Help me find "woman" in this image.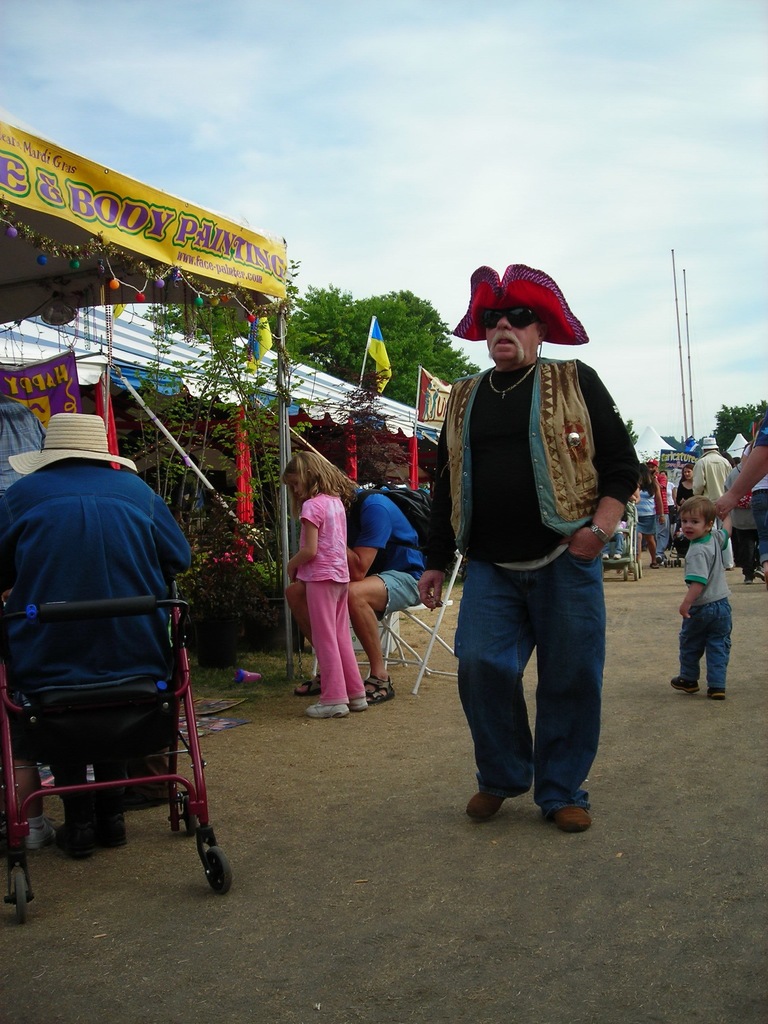
Found it: x1=675, y1=460, x2=699, y2=559.
